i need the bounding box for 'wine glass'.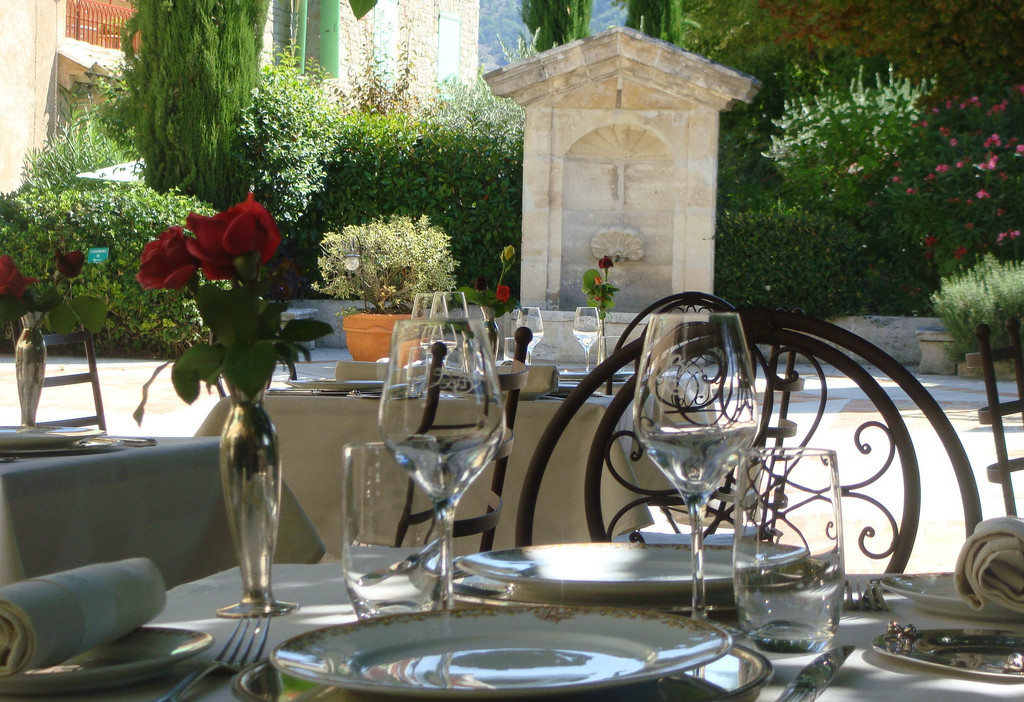
Here it is: 628/313/757/624.
